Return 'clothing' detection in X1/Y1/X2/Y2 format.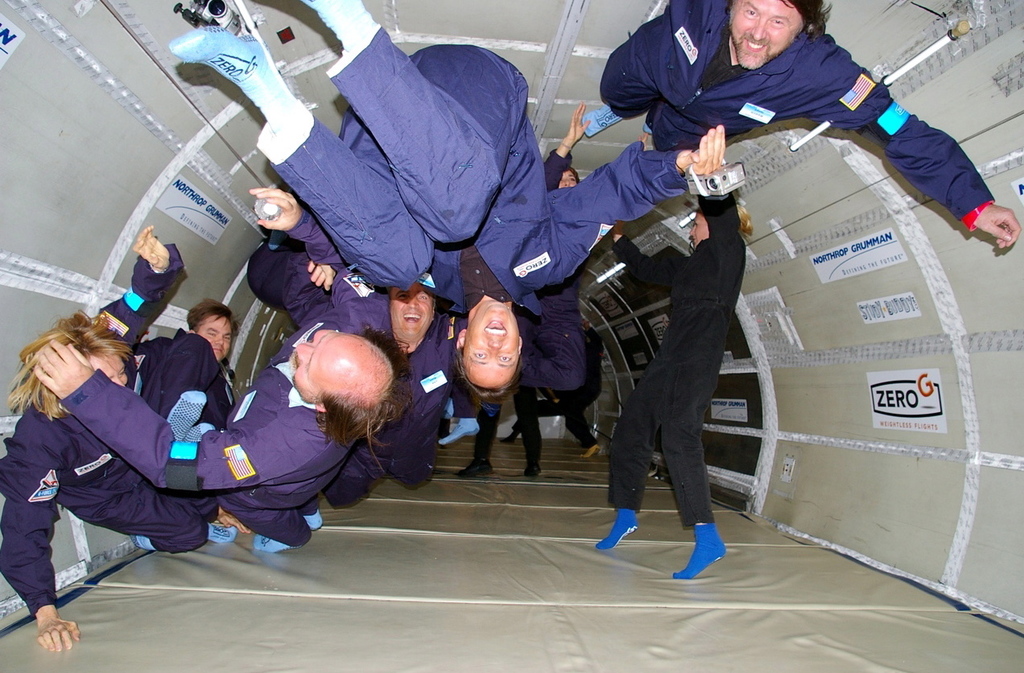
14/341/209/591.
